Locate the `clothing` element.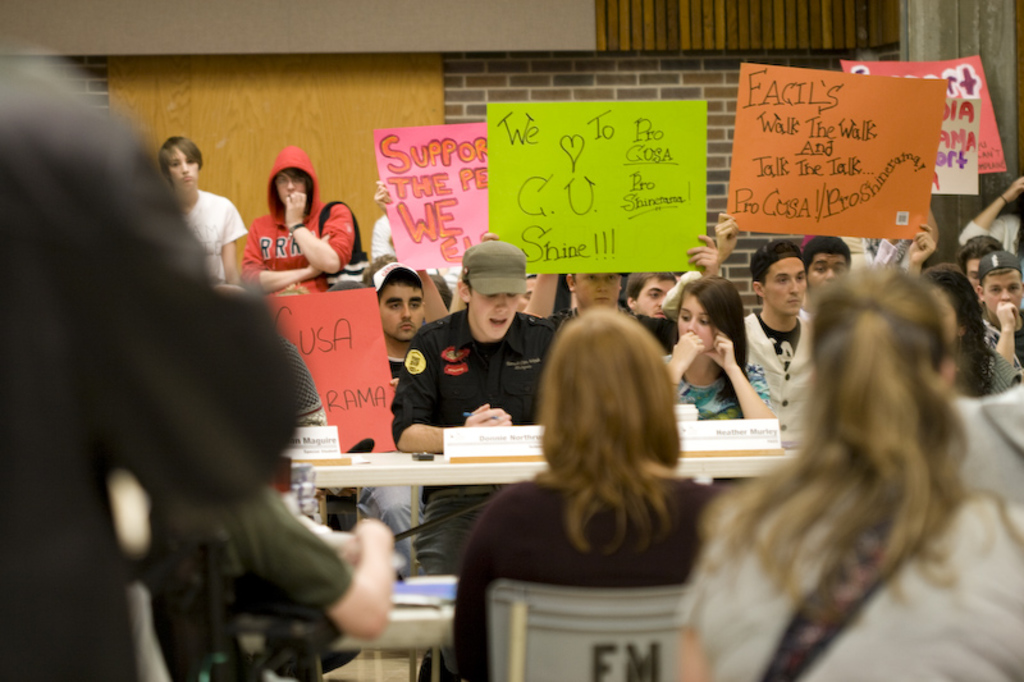
Element bbox: [864,232,908,264].
